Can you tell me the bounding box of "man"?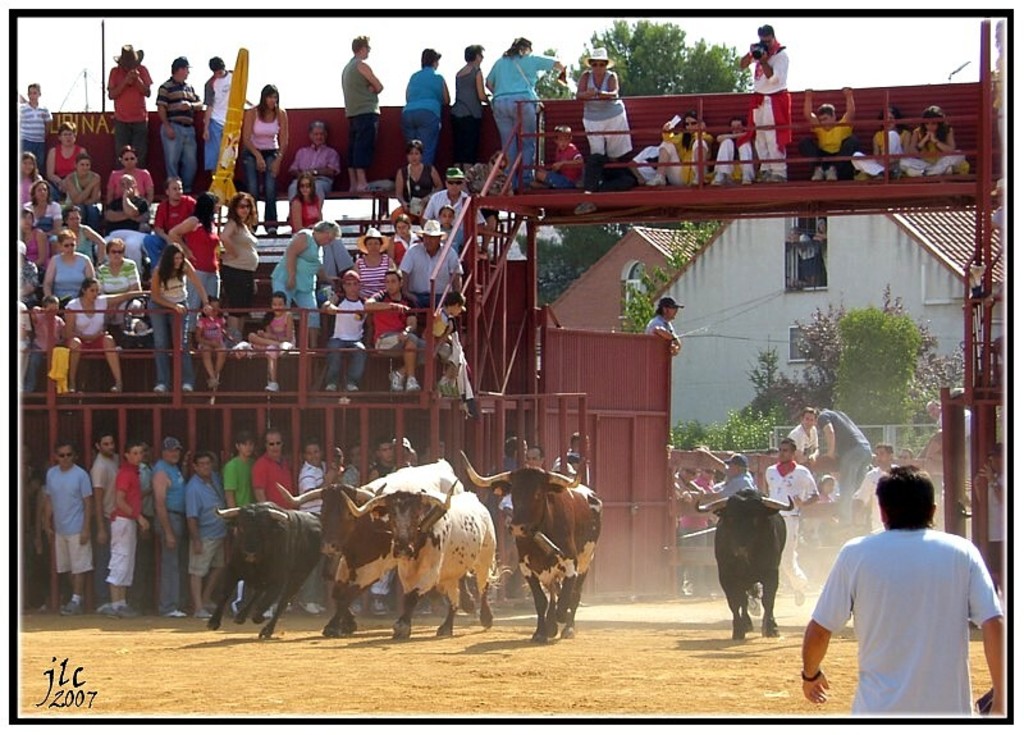
box(696, 451, 750, 505).
